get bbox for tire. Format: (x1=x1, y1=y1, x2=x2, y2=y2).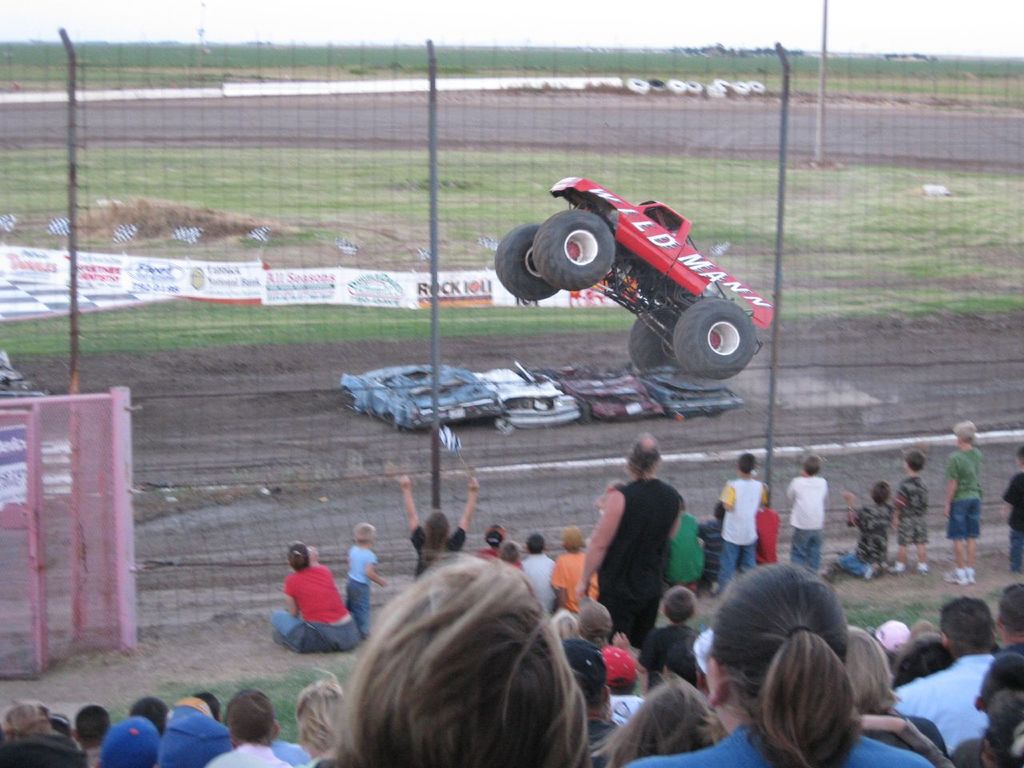
(x1=494, y1=222, x2=559, y2=300).
